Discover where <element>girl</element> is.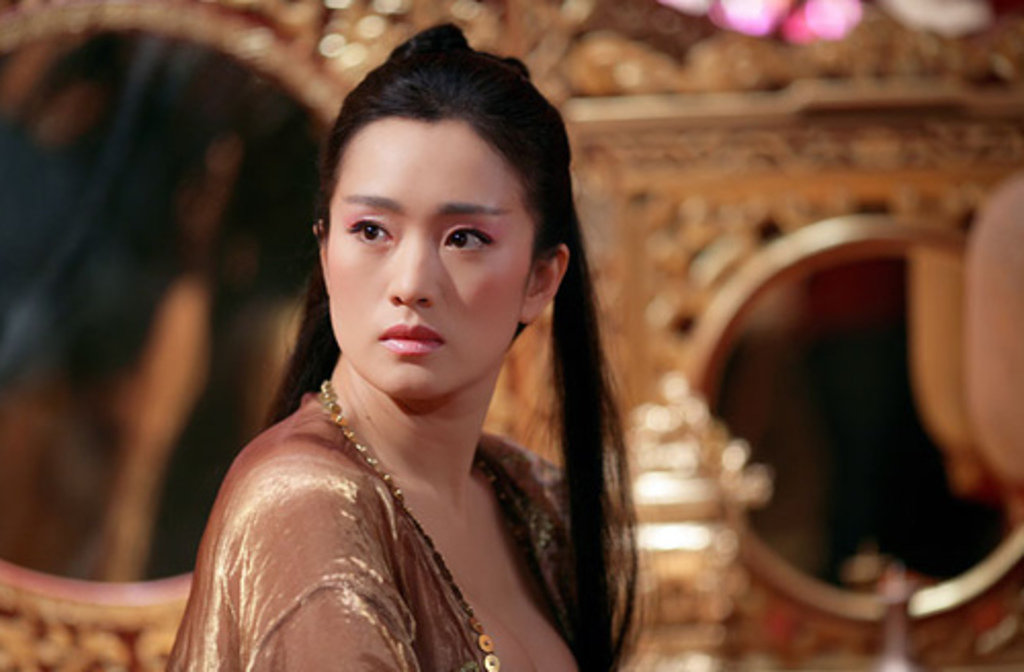
Discovered at [x1=150, y1=20, x2=664, y2=670].
